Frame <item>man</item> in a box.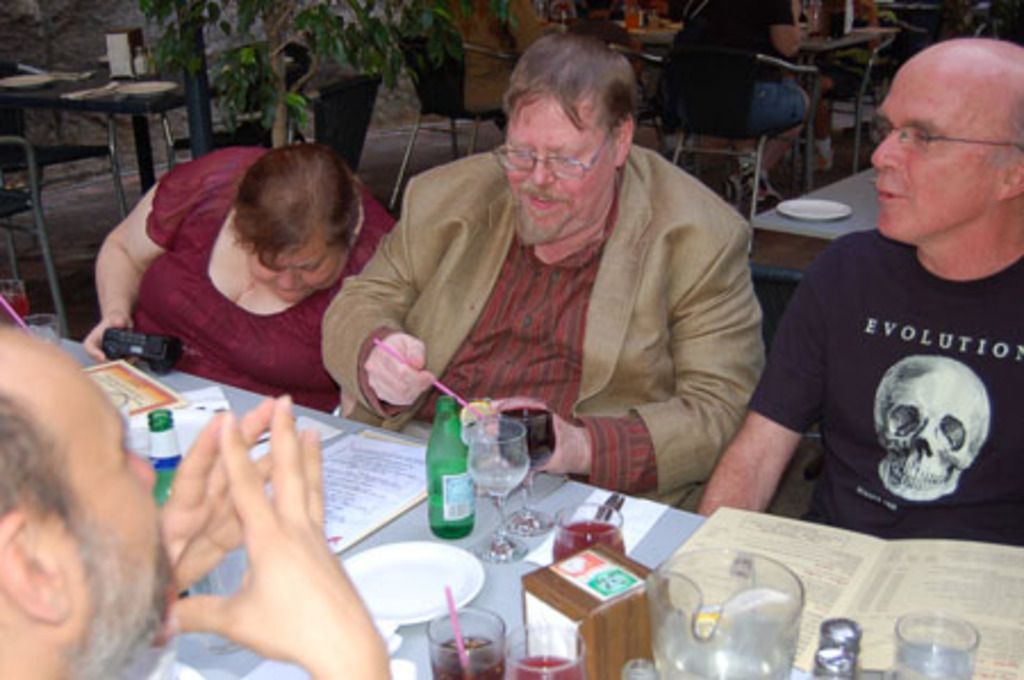
locate(692, 36, 1022, 553).
